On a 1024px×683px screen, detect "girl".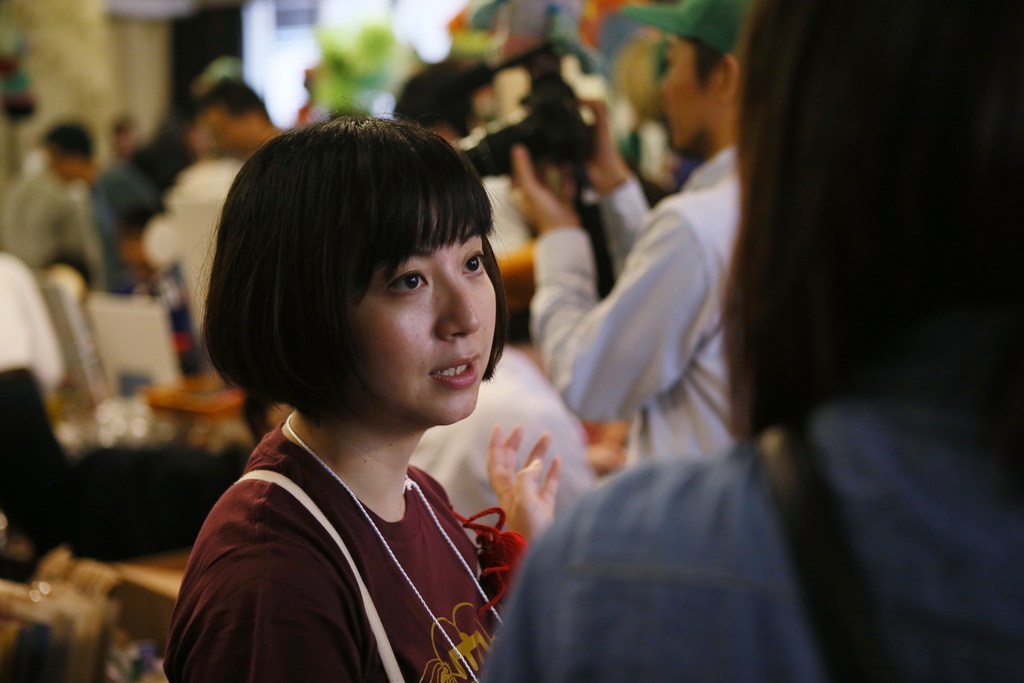
(left=165, top=95, right=561, bottom=682).
